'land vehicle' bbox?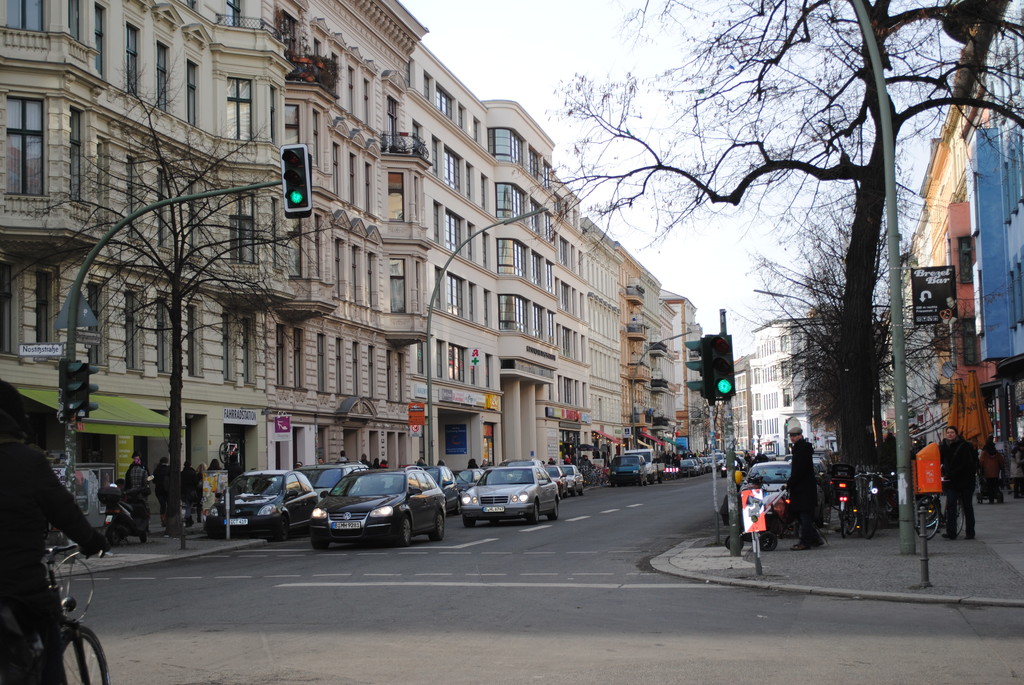
[204,472,312,538]
